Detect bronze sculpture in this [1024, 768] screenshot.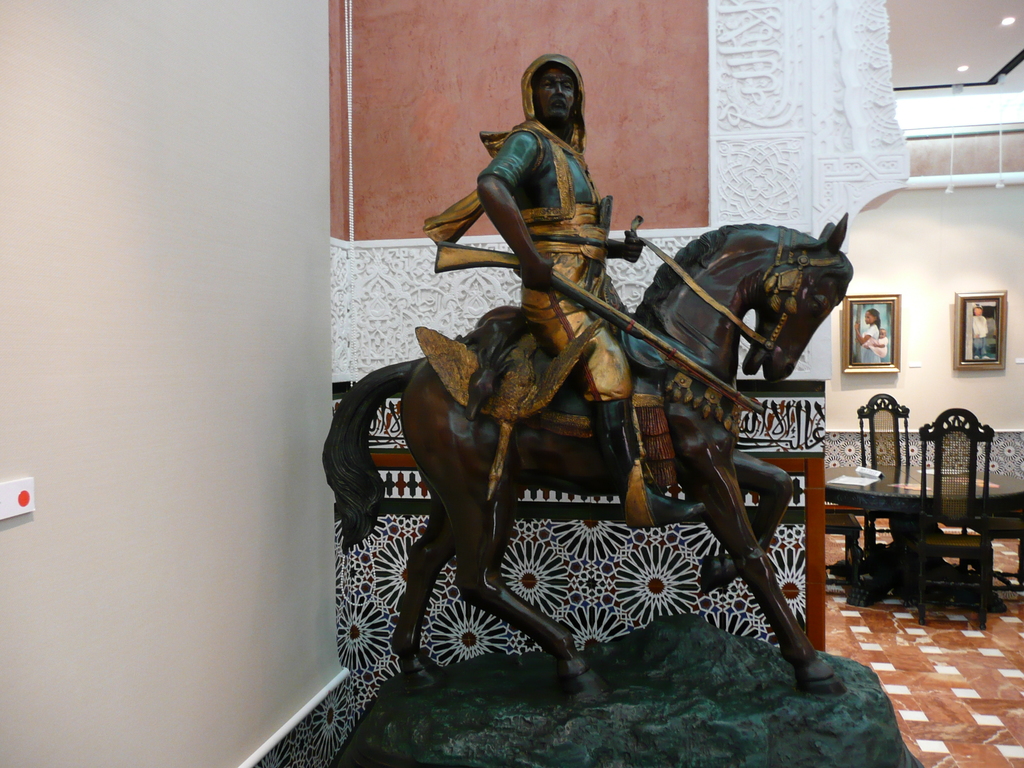
Detection: 320 50 854 706.
